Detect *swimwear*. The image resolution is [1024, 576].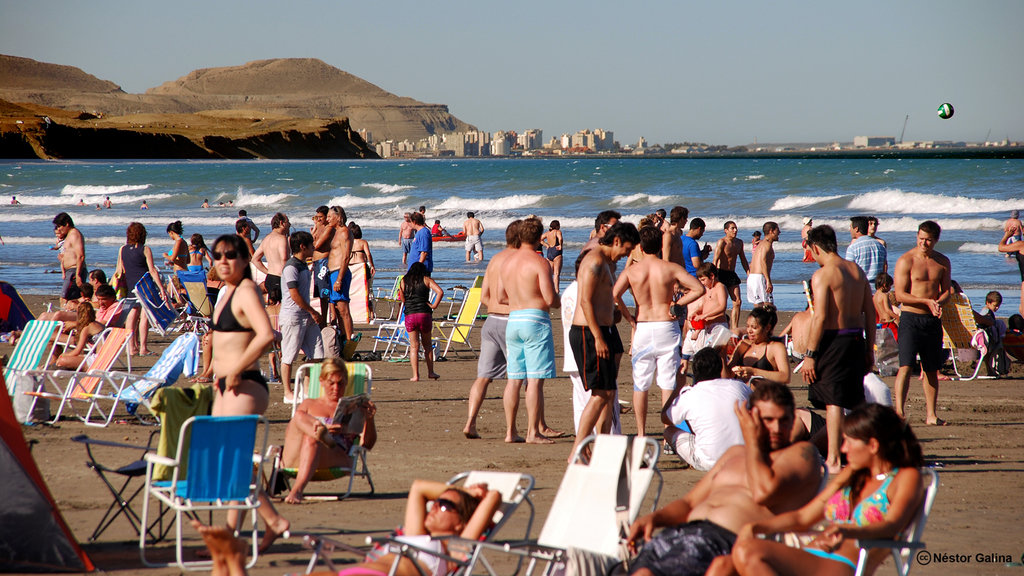
crop(397, 275, 434, 334).
